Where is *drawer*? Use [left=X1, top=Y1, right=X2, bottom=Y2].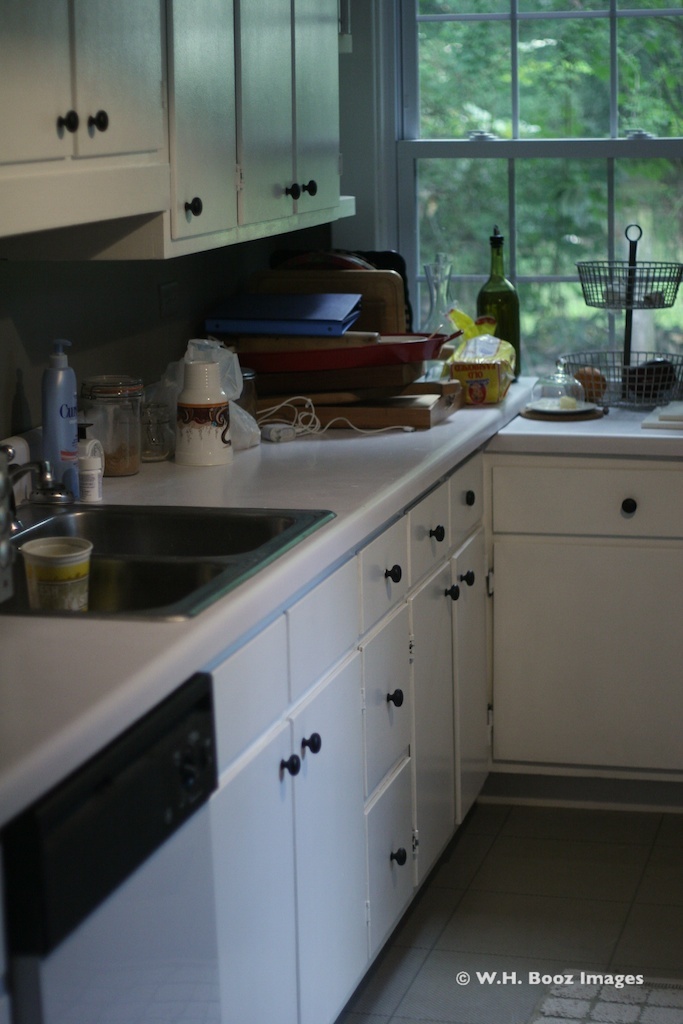
[left=410, top=480, right=457, bottom=590].
